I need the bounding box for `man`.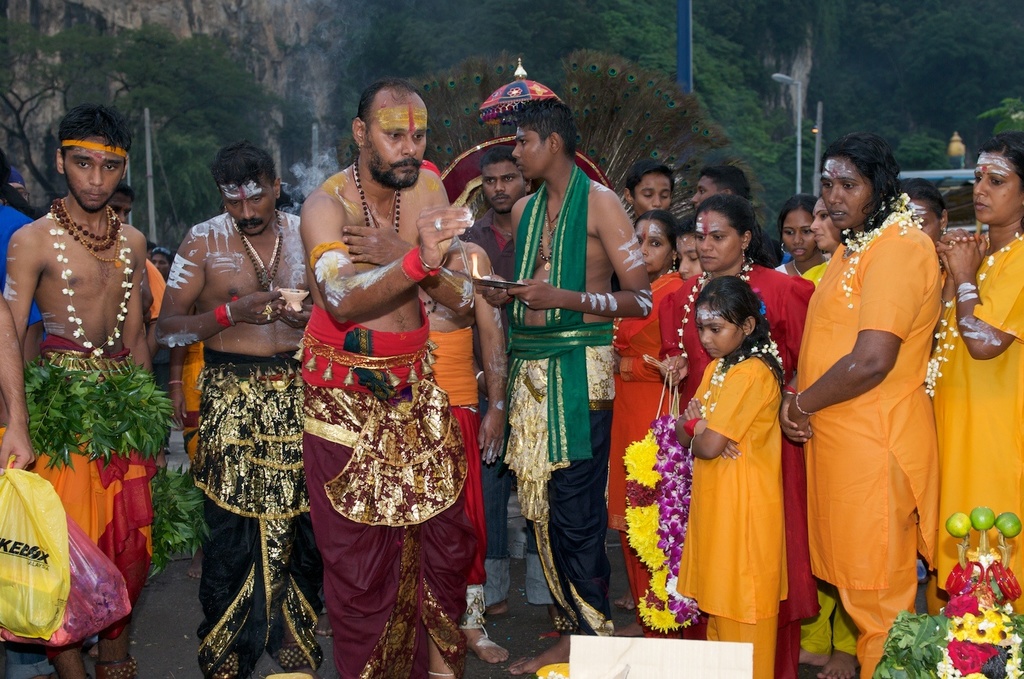
Here it is: box(477, 156, 525, 282).
